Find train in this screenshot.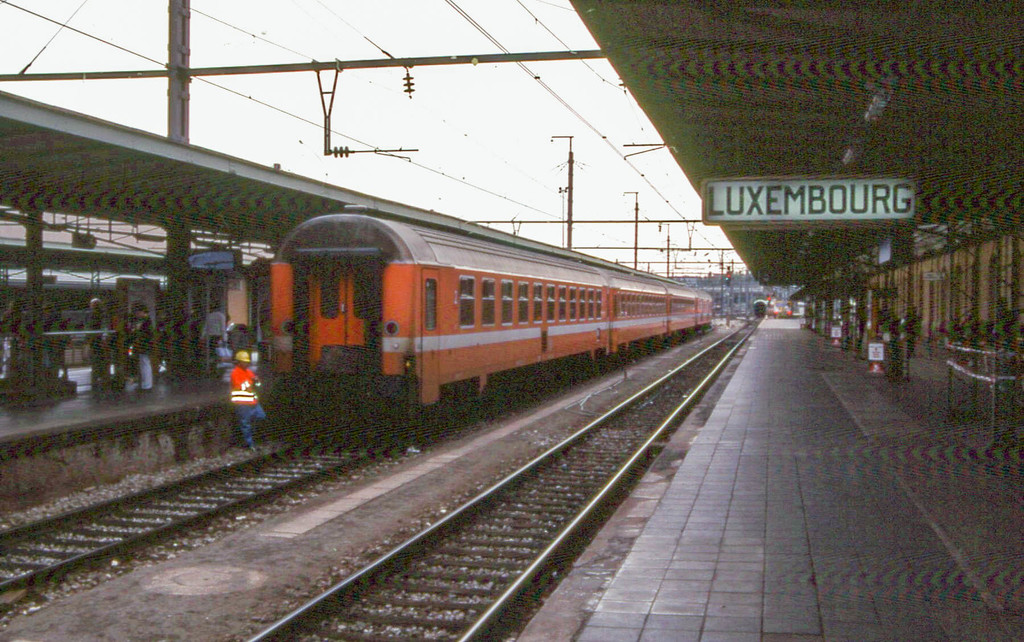
The bounding box for train is (left=257, top=213, right=716, bottom=415).
